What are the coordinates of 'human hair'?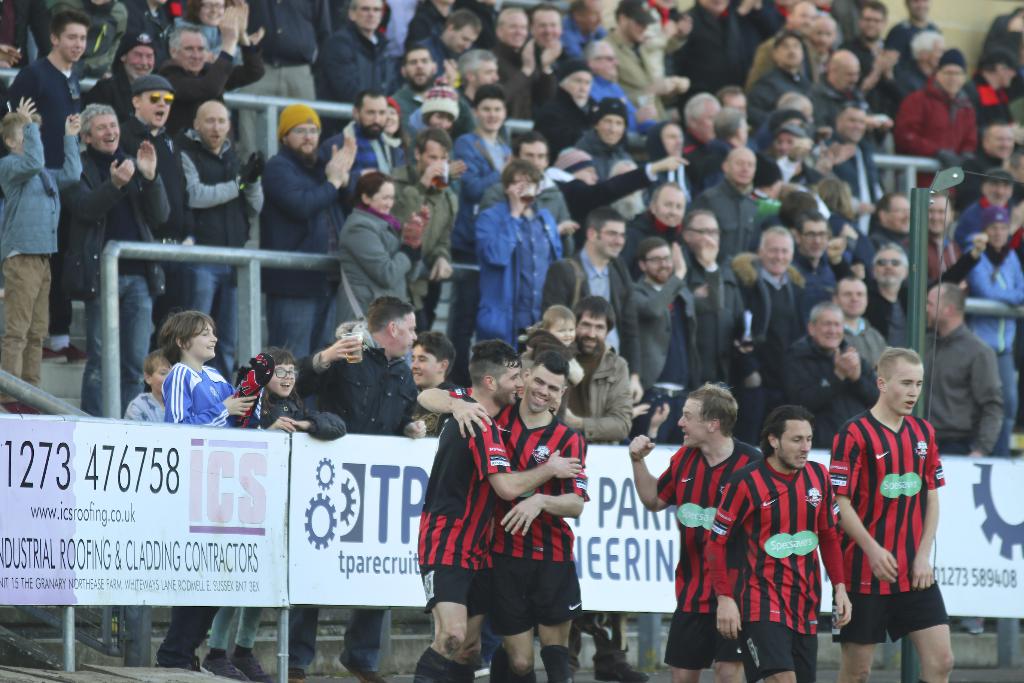
bbox=(365, 297, 416, 336).
